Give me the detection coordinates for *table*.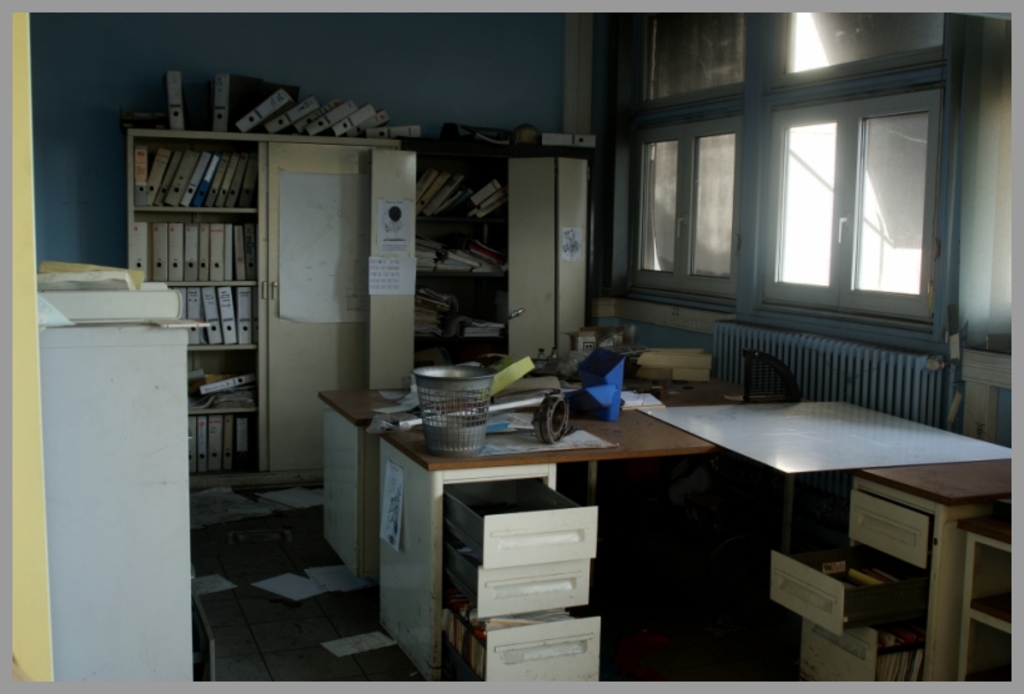
[376, 397, 1013, 682].
